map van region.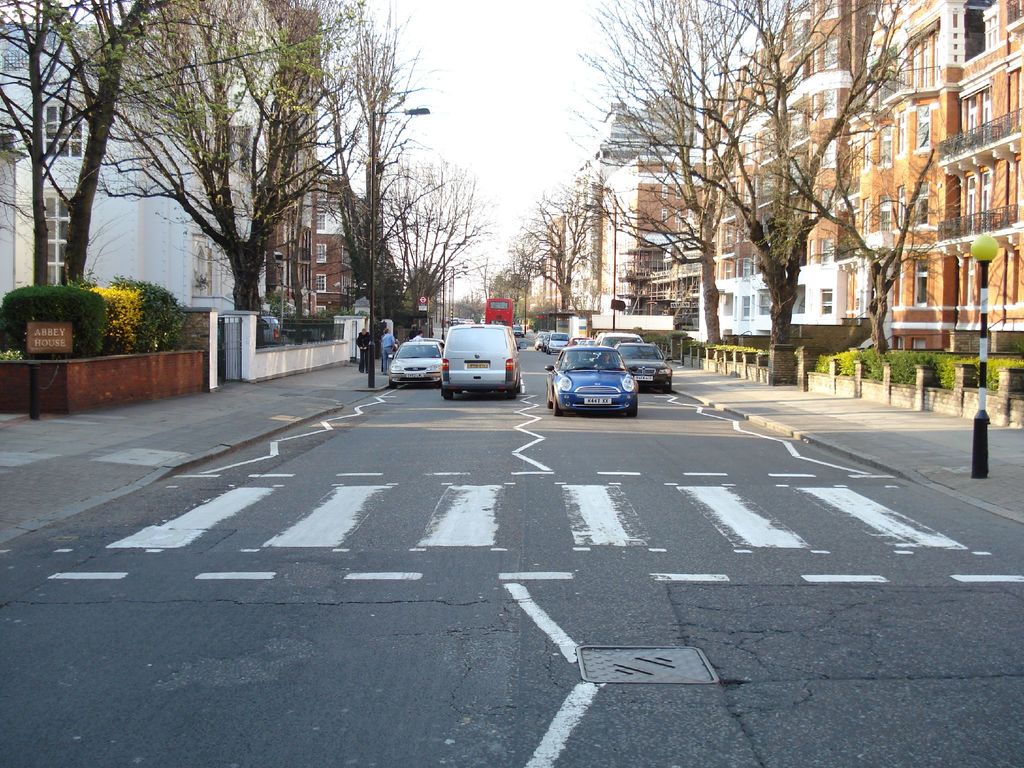
Mapped to box(438, 323, 522, 401).
